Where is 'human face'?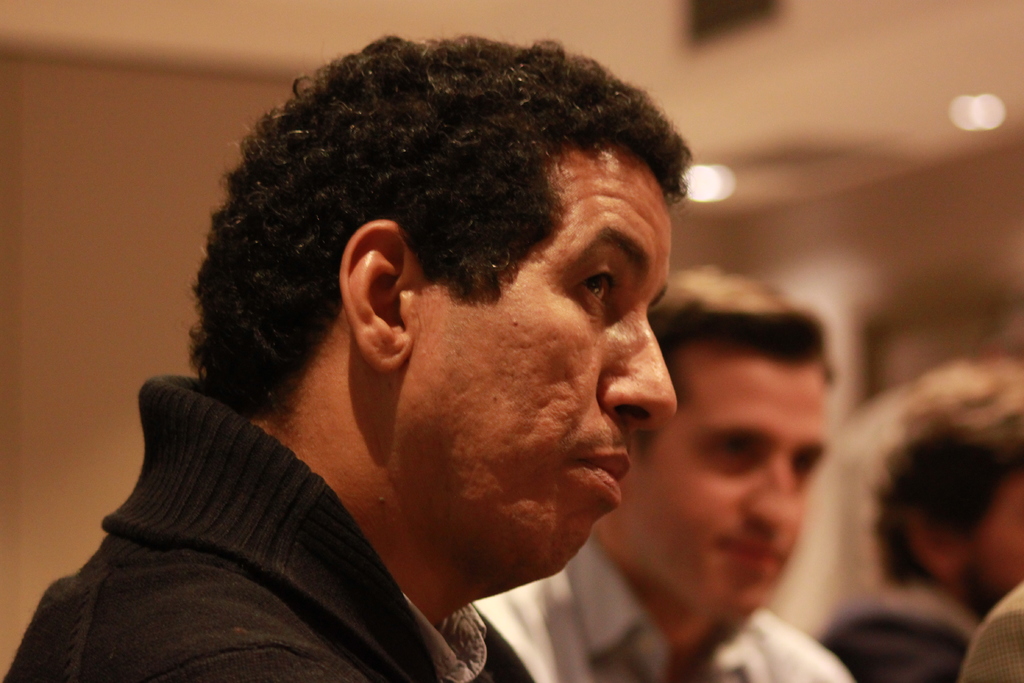
box=[643, 352, 835, 625].
